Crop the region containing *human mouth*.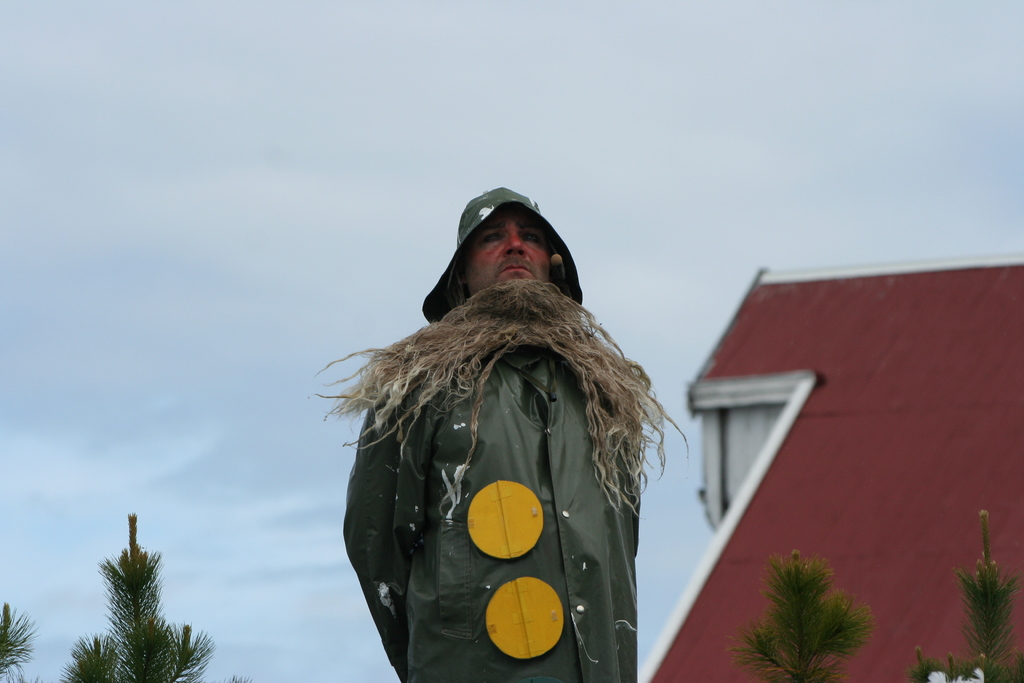
Crop region: bbox(502, 265, 532, 272).
